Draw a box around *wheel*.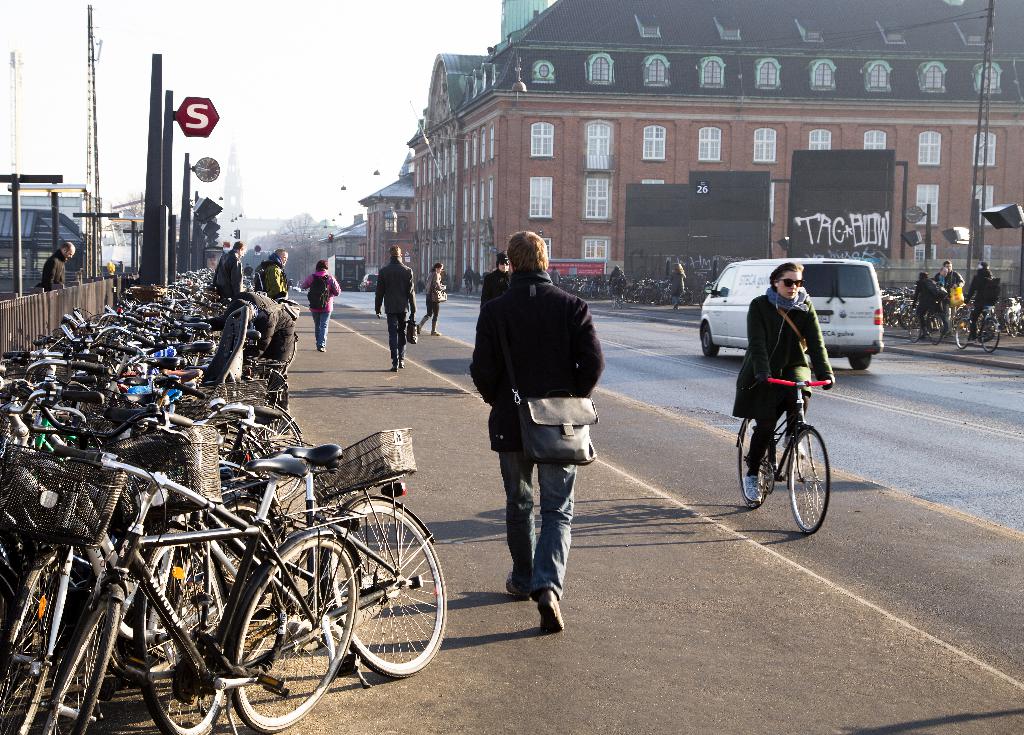
[x1=41, y1=585, x2=132, y2=734].
